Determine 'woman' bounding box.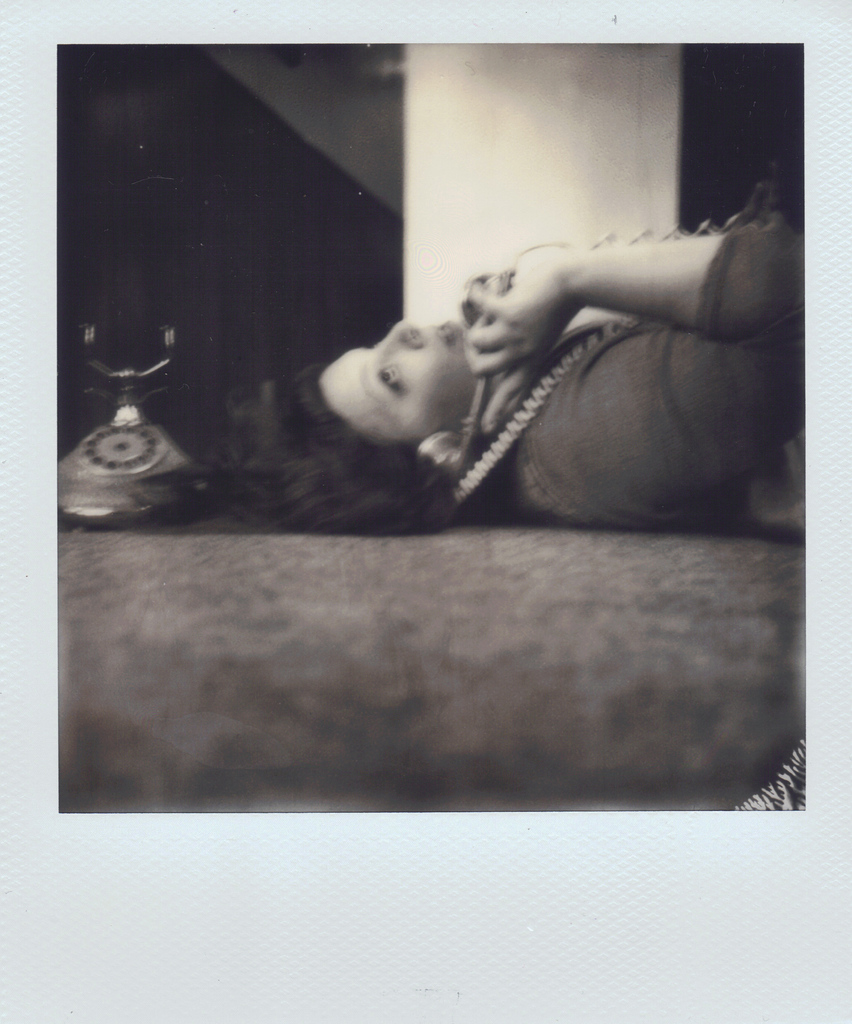
Determined: Rect(199, 151, 810, 532).
